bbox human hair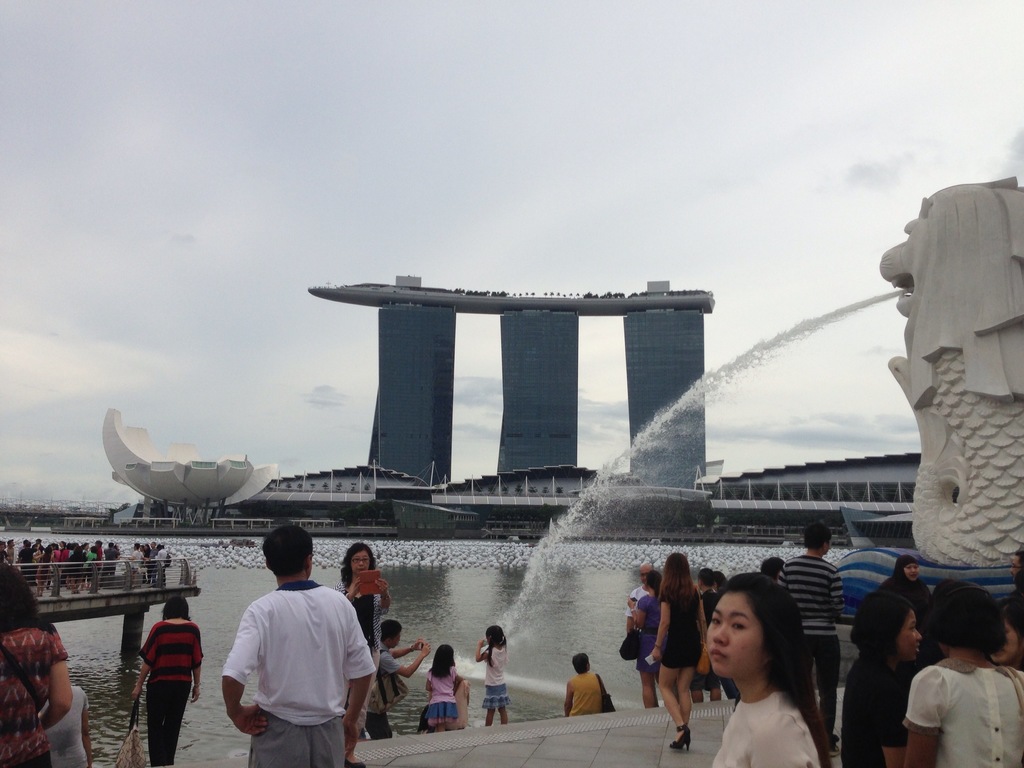
713, 592, 815, 735
